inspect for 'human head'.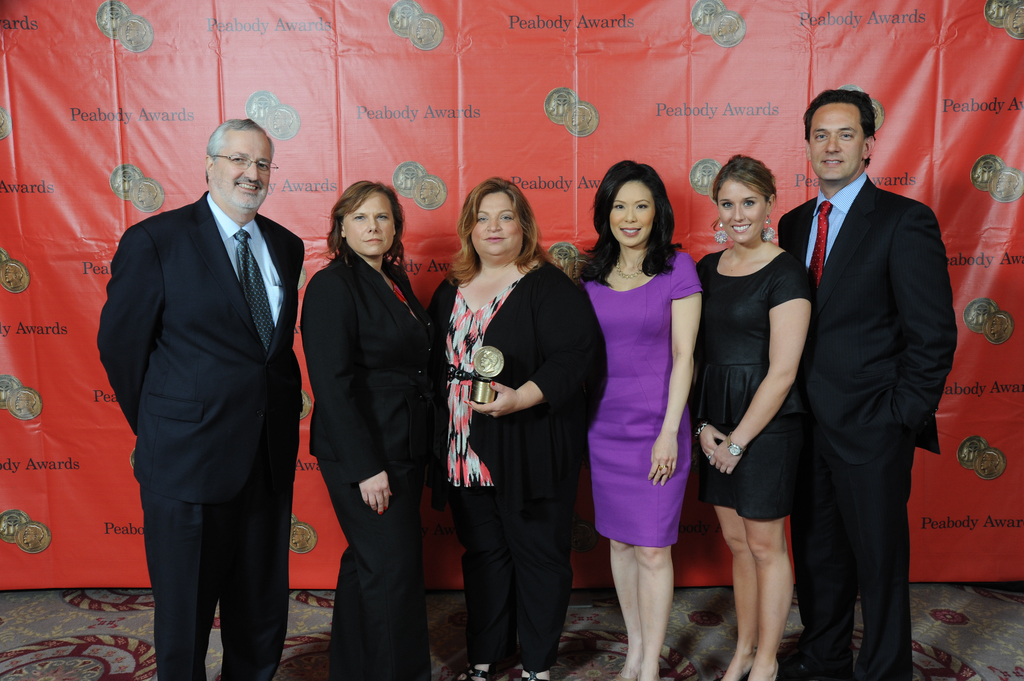
Inspection: rect(273, 109, 296, 136).
